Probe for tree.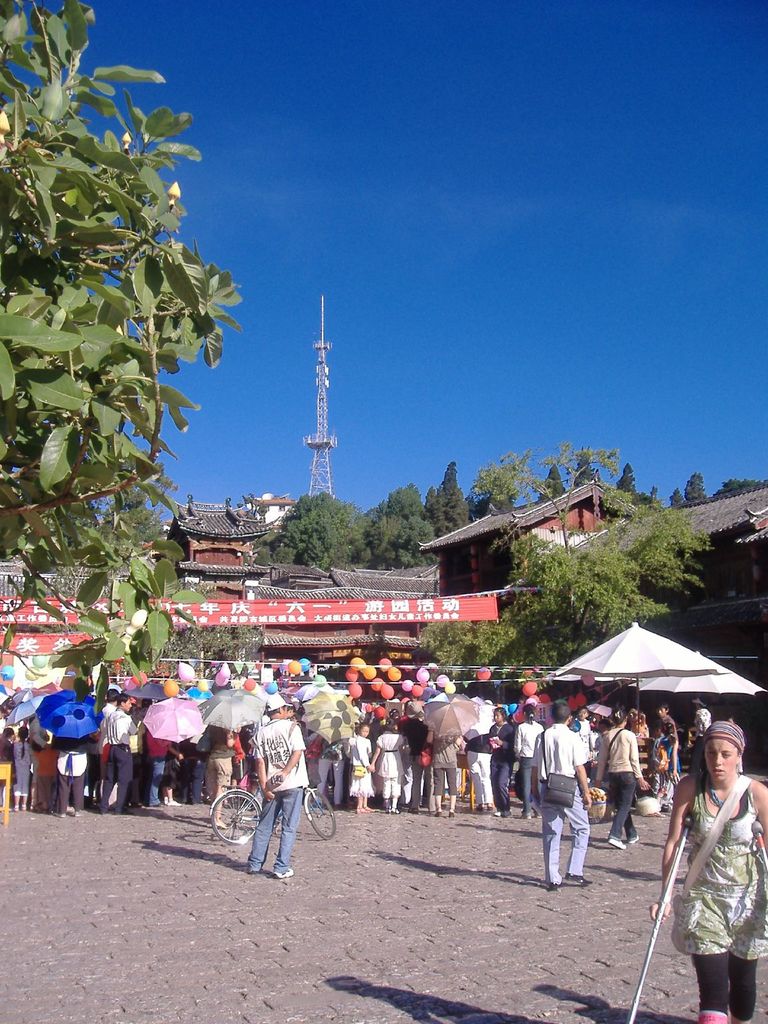
Probe result: bbox=(481, 469, 515, 515).
